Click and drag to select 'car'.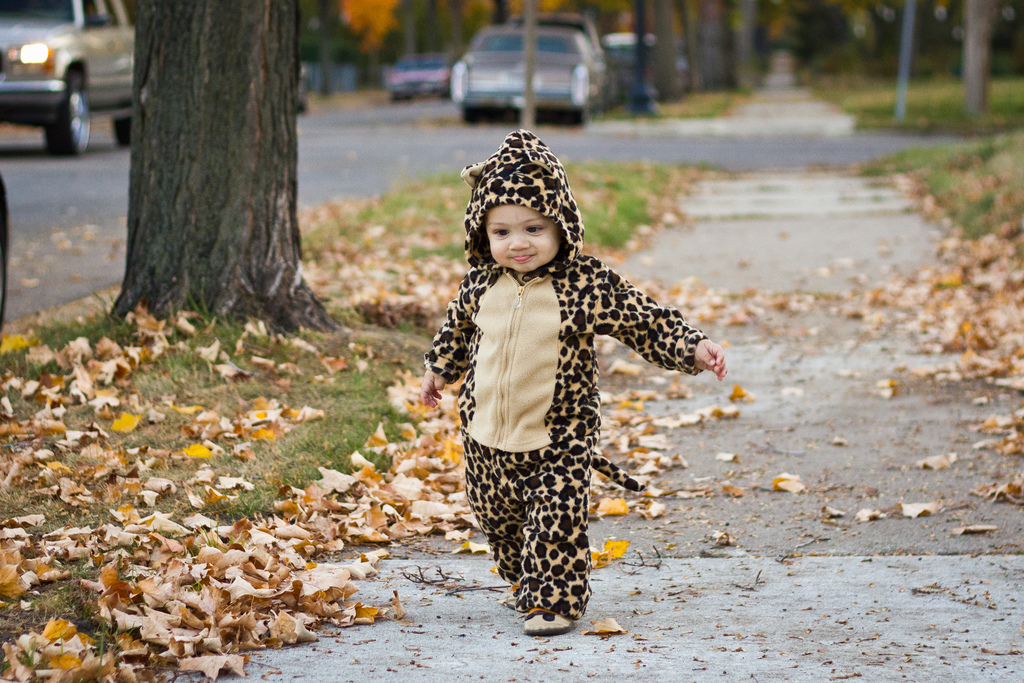
Selection: select_region(449, 24, 588, 115).
